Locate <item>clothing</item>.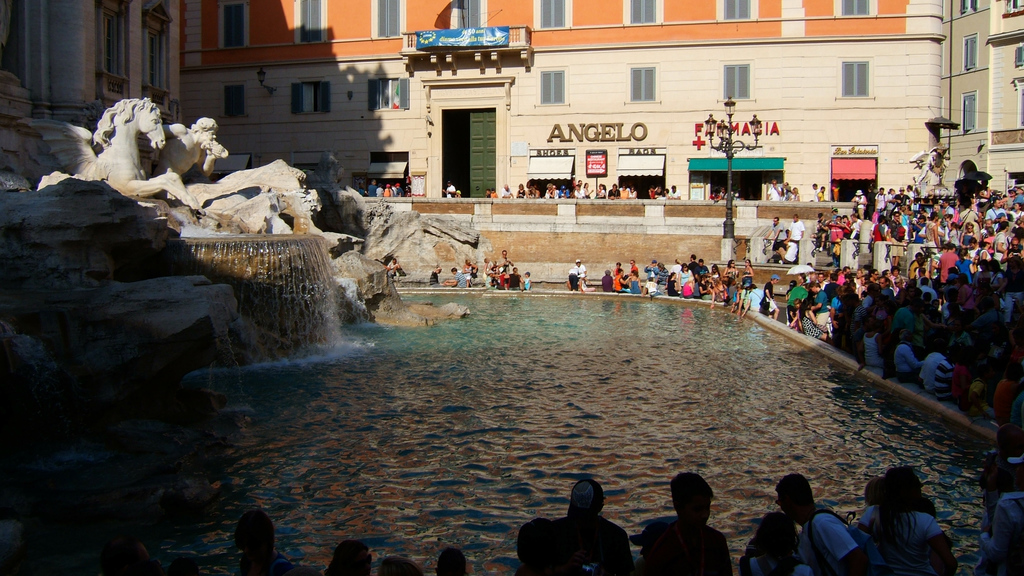
Bounding box: <box>529,189,536,200</box>.
